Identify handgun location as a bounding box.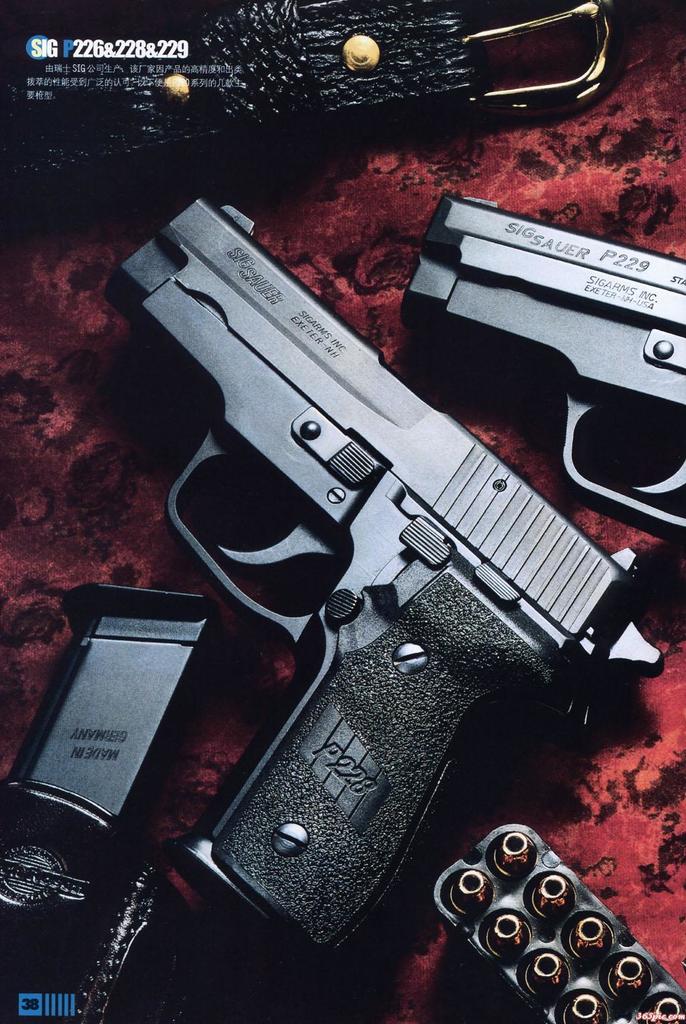
<region>113, 194, 662, 963</region>.
